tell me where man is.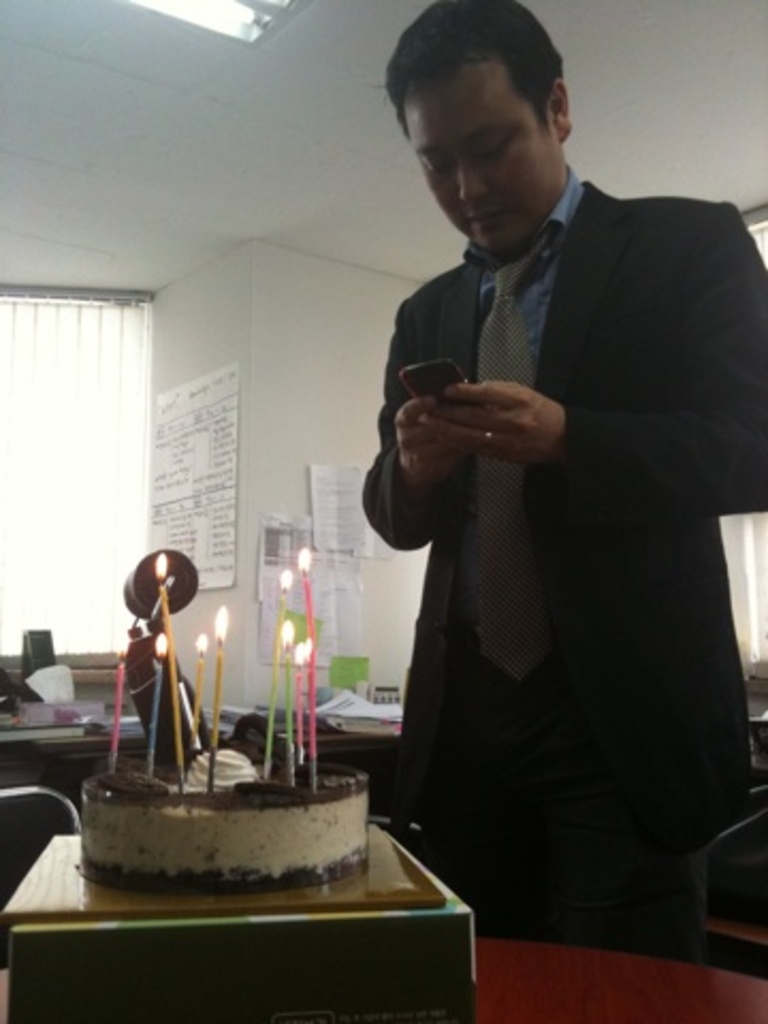
man is at {"x1": 324, "y1": 17, "x2": 749, "y2": 971}.
